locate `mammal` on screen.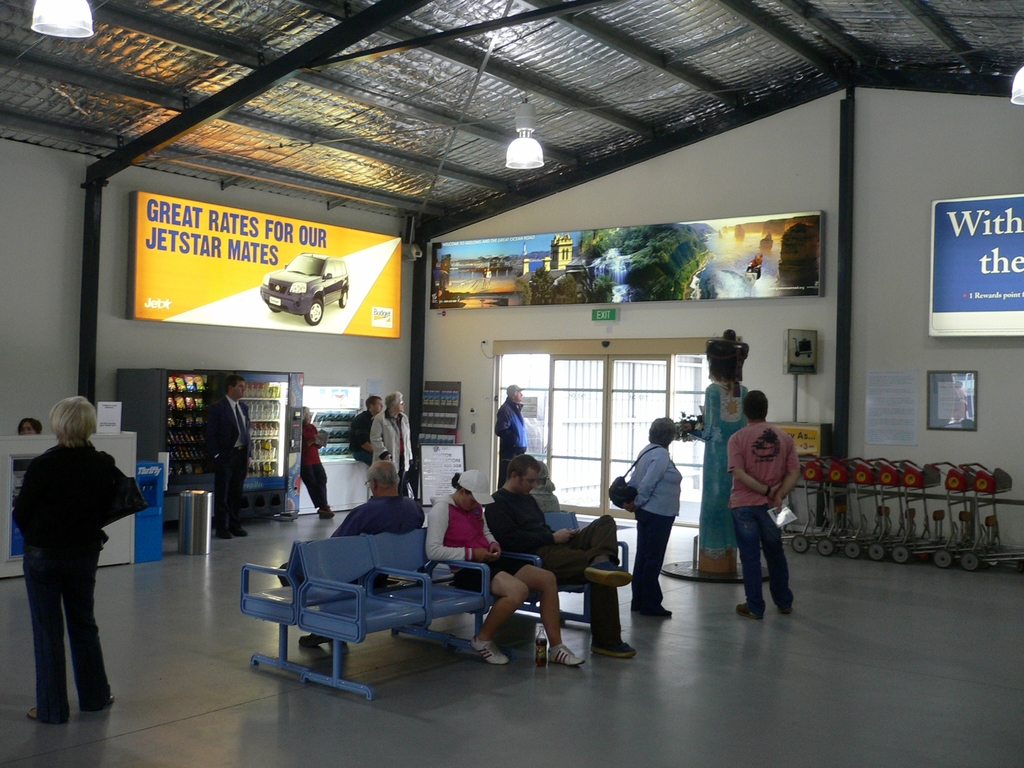
On screen at {"left": 627, "top": 417, "right": 685, "bottom": 616}.
